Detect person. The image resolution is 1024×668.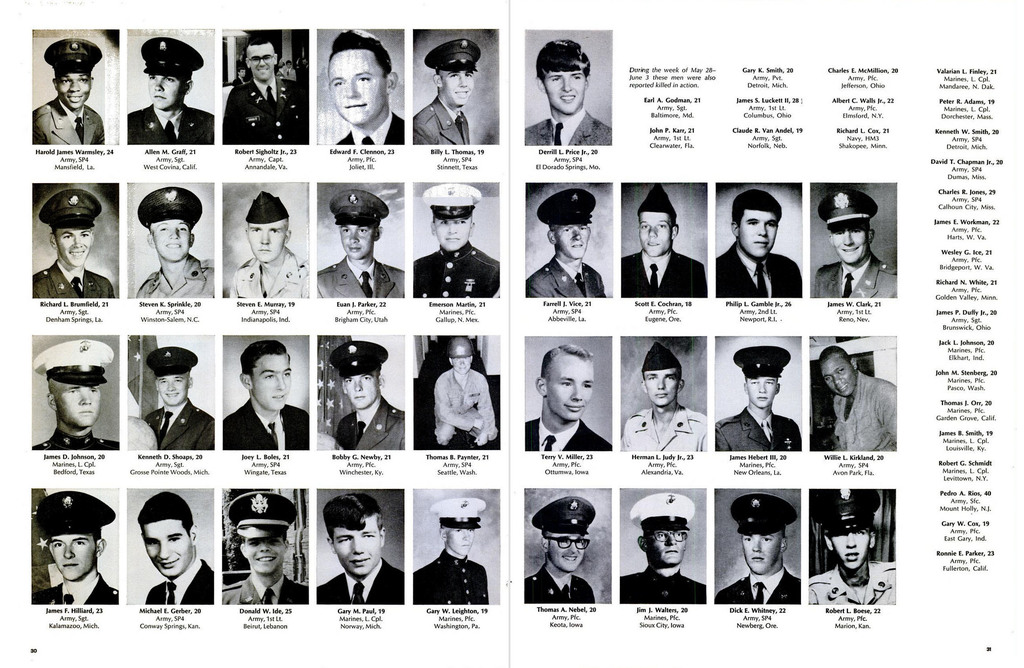
bbox(220, 345, 304, 452).
